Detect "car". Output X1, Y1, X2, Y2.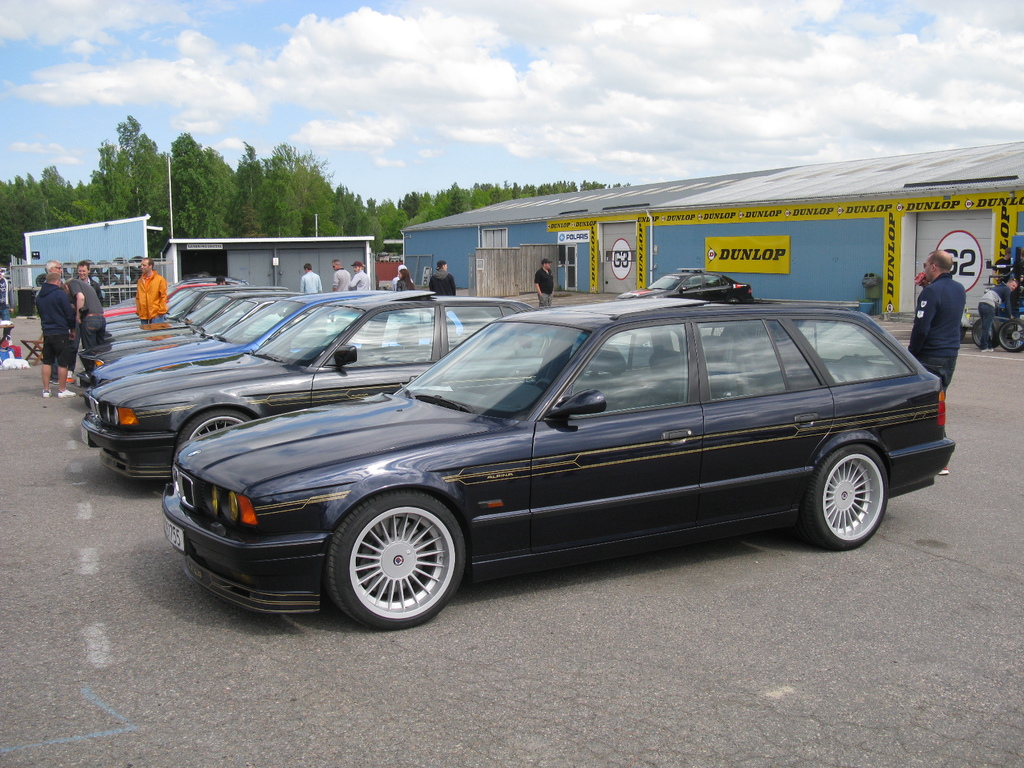
620, 265, 752, 314.
